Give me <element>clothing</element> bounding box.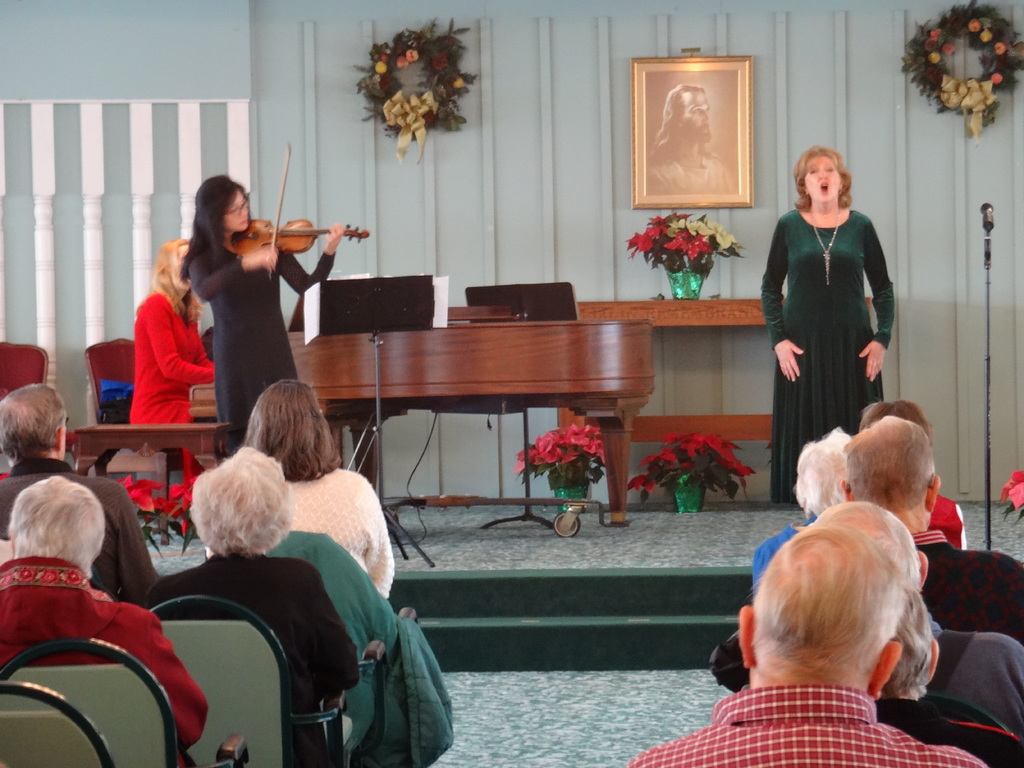
[189,245,349,449].
